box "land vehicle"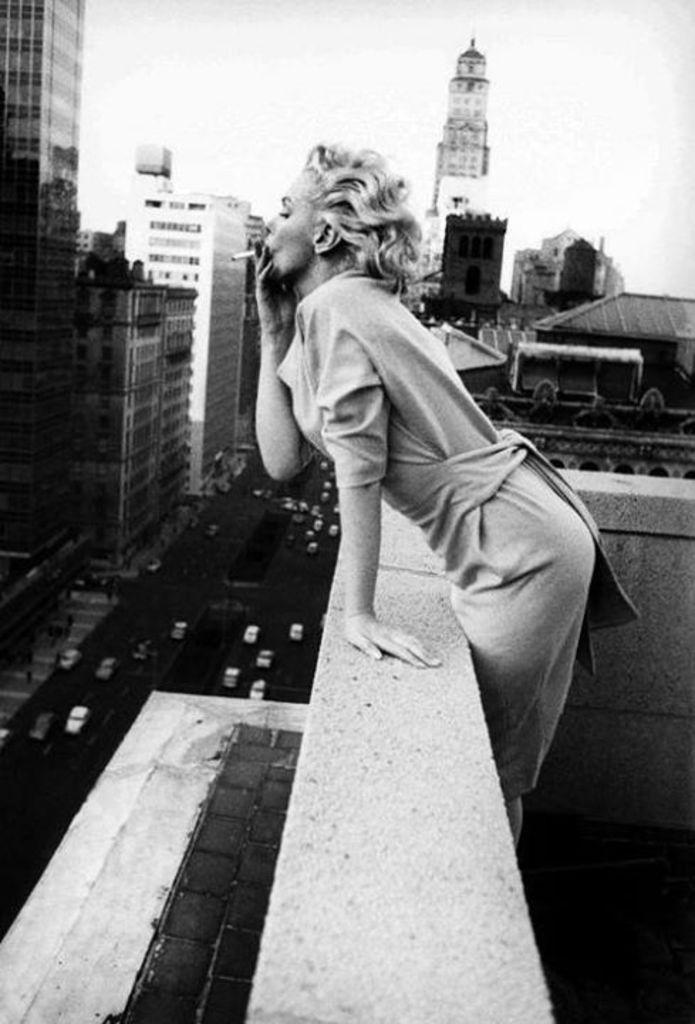
[left=55, top=644, right=85, bottom=673]
